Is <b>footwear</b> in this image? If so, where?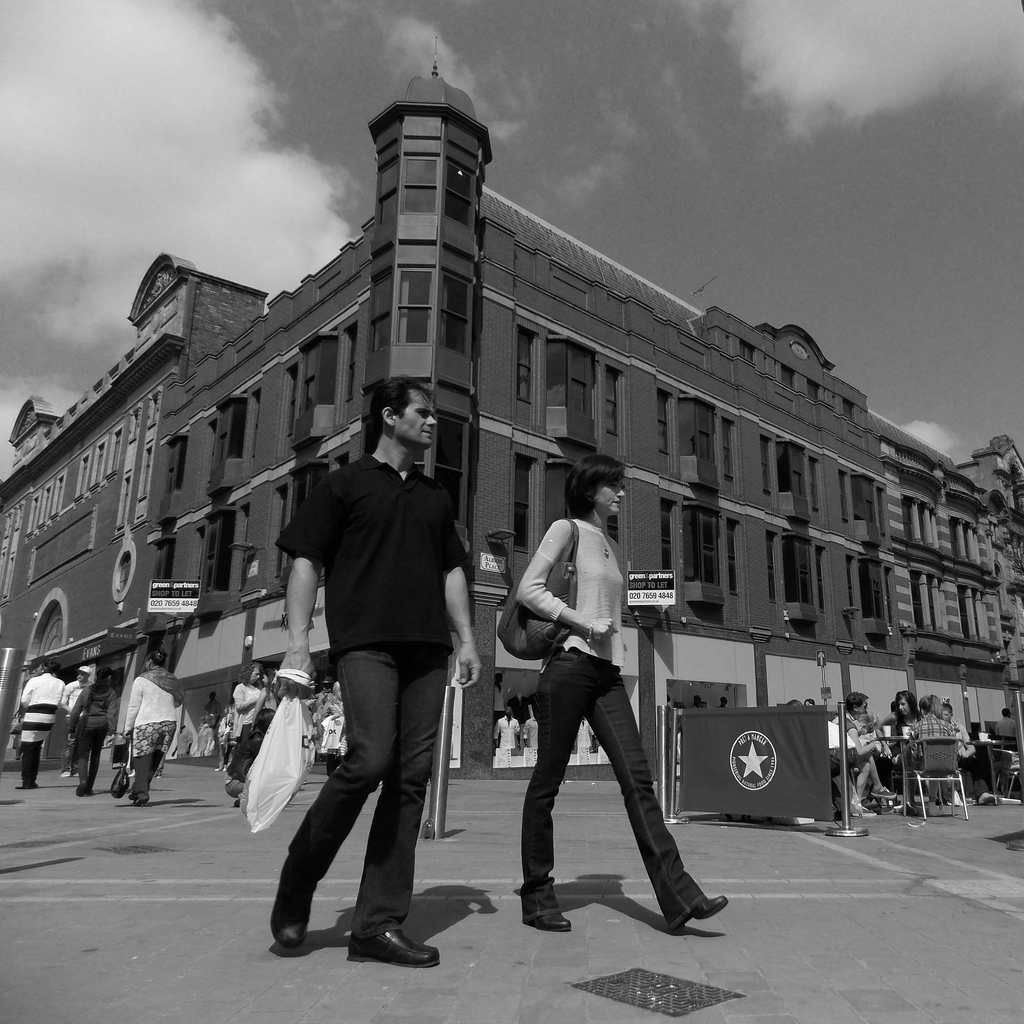
Yes, at [x1=980, y1=791, x2=1000, y2=803].
